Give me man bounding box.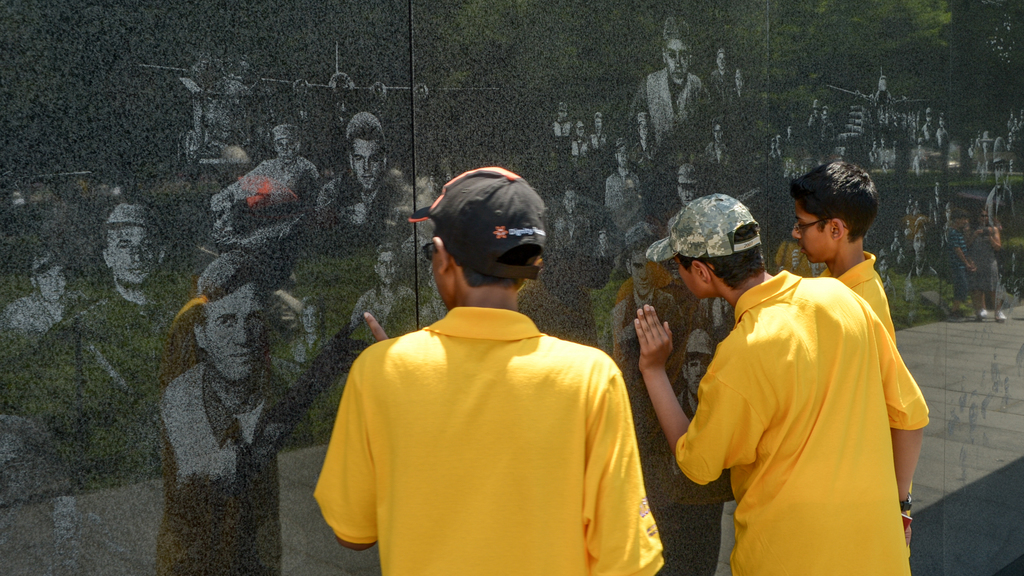
<box>580,95,613,154</box>.
